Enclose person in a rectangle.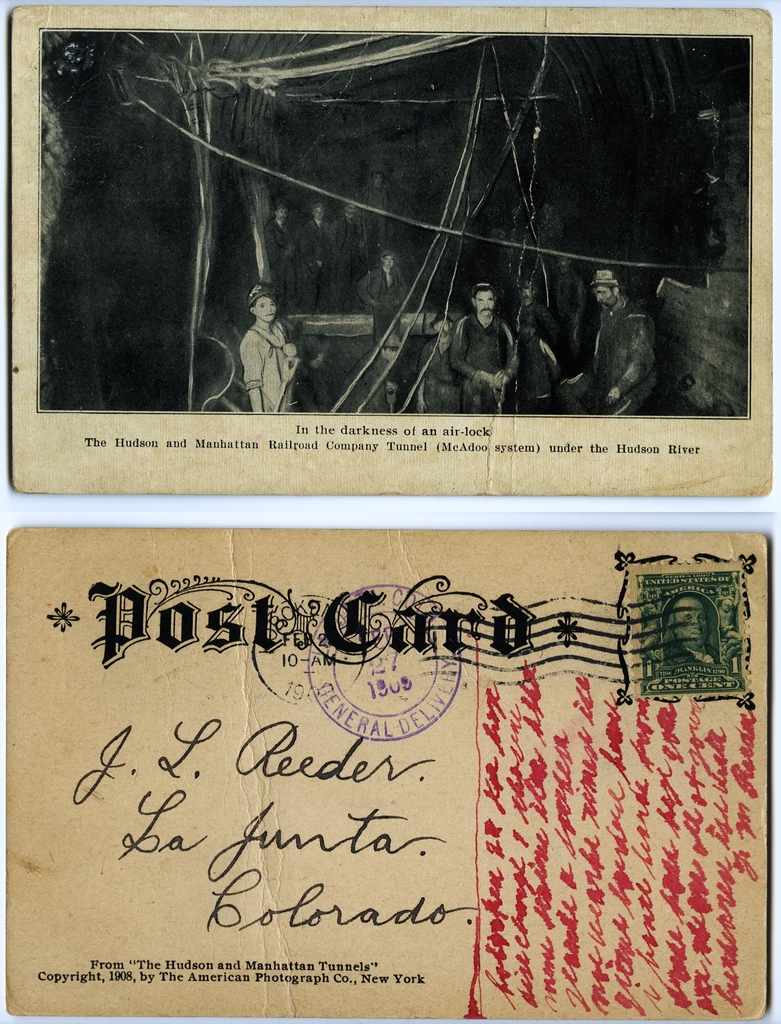
left=570, top=266, right=672, bottom=419.
